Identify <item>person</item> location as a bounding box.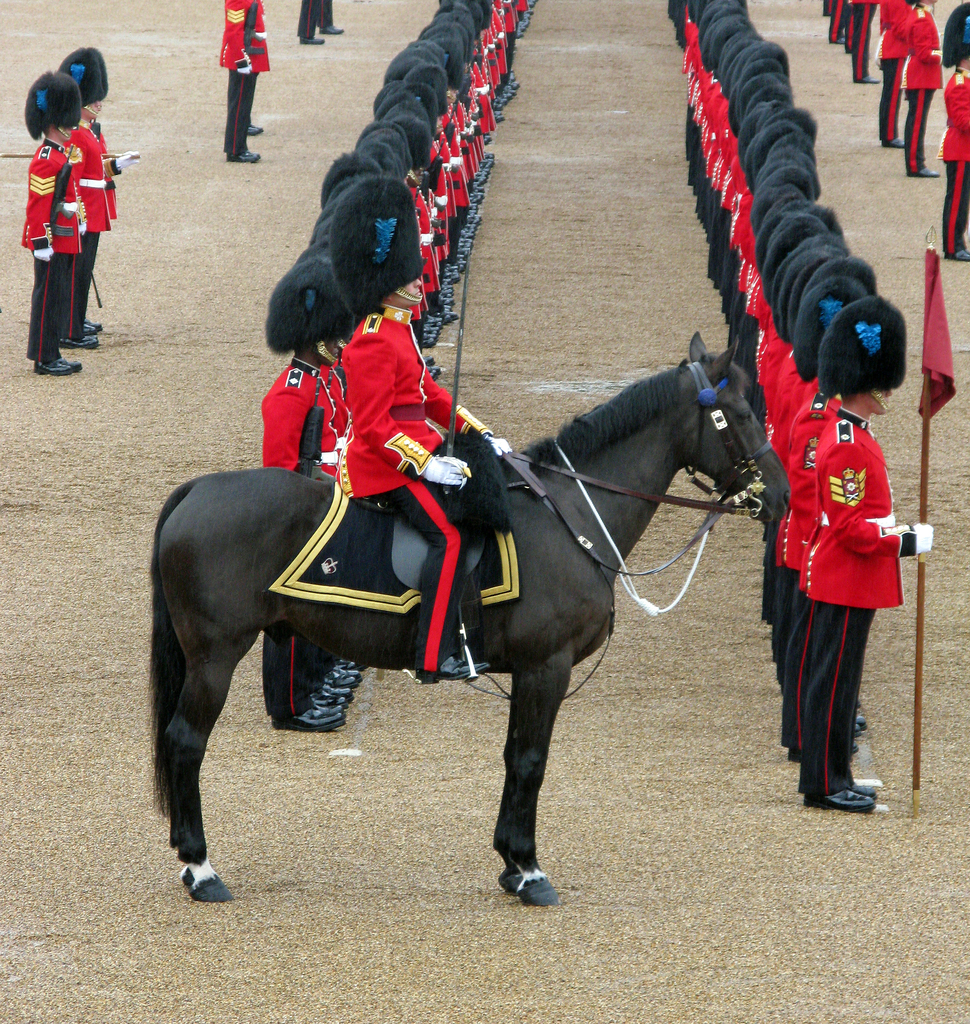
<bbox>331, 171, 502, 684</bbox>.
